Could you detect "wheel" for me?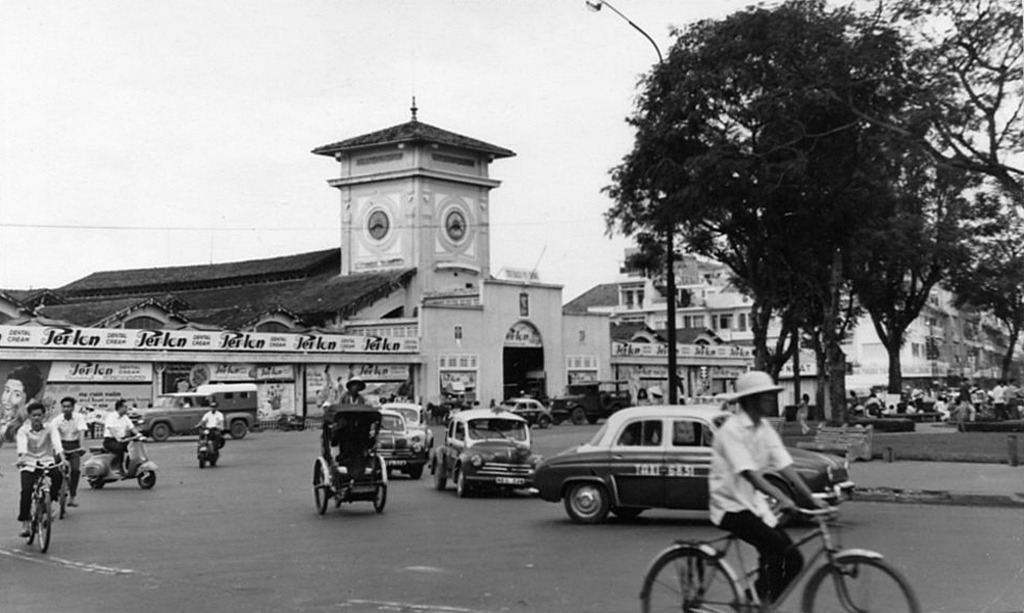
Detection result: l=88, t=461, r=112, b=500.
